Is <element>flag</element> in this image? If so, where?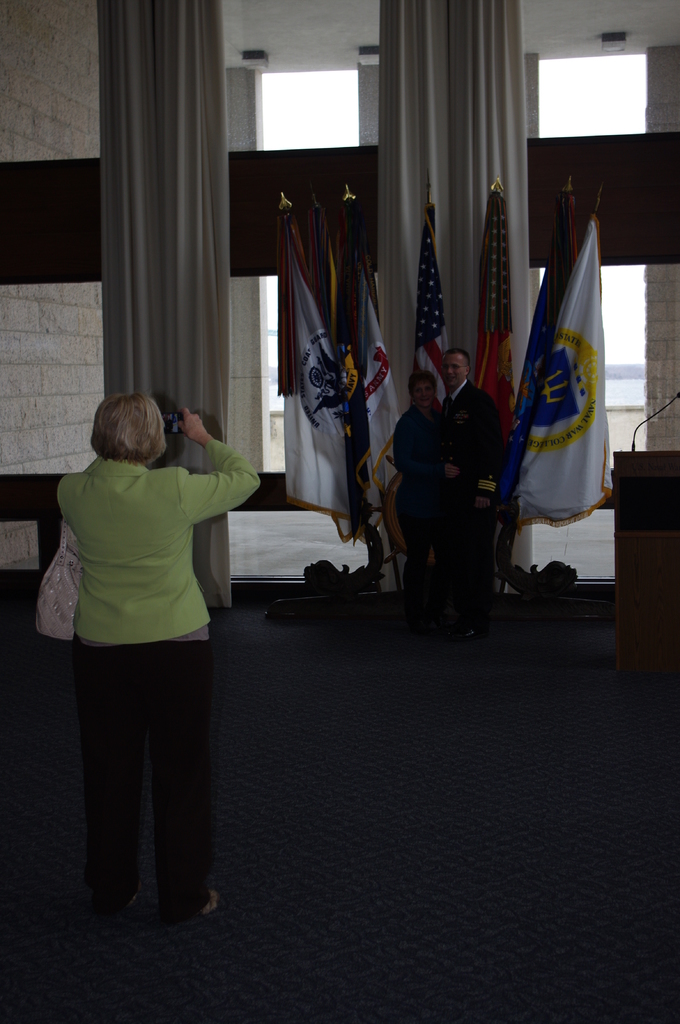
Yes, at 471:184:530:417.
